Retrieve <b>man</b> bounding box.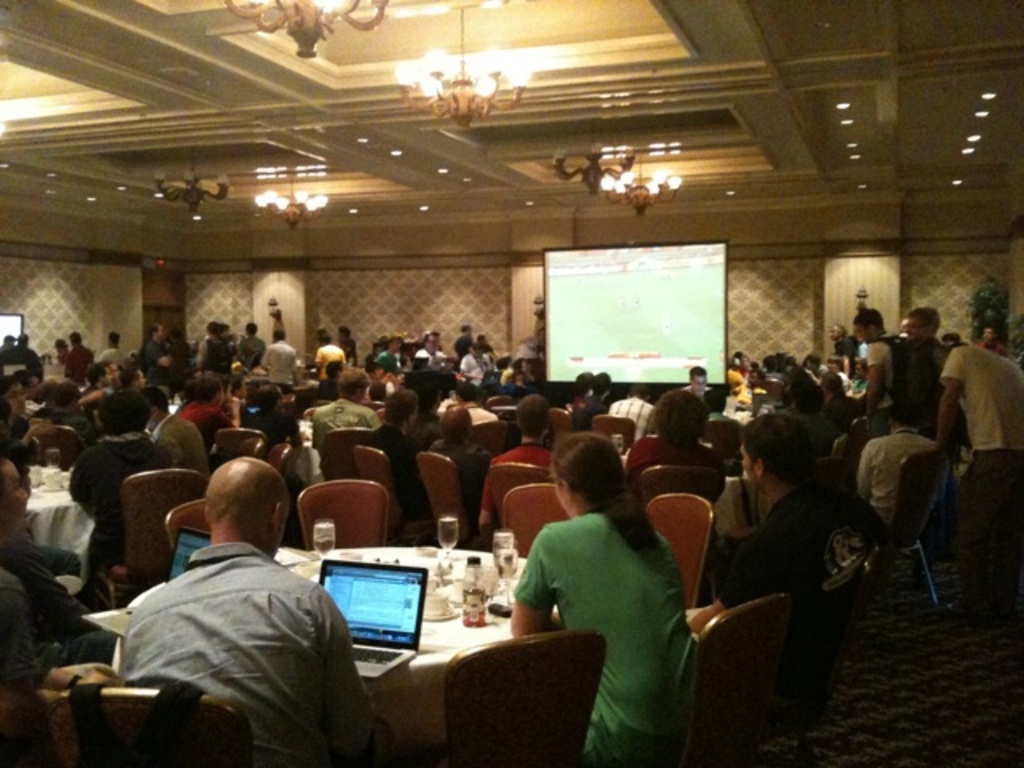
Bounding box: {"left": 258, "top": 326, "right": 302, "bottom": 402}.
